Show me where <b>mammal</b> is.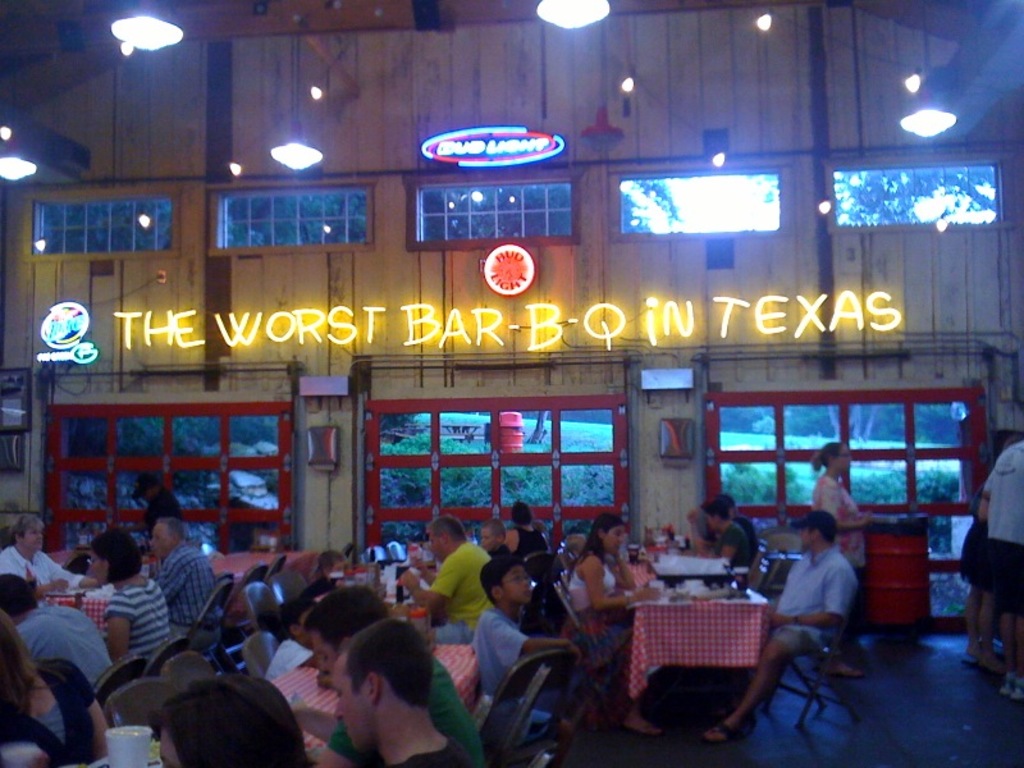
<b>mammal</b> is at select_region(0, 604, 111, 767).
